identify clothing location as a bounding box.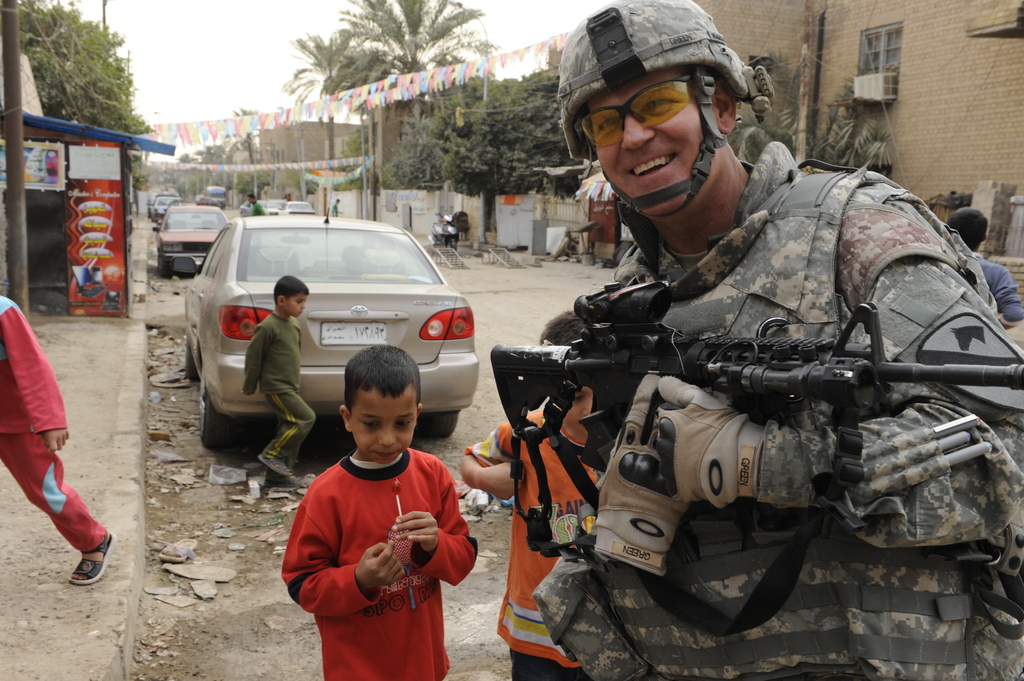
region(249, 200, 269, 221).
